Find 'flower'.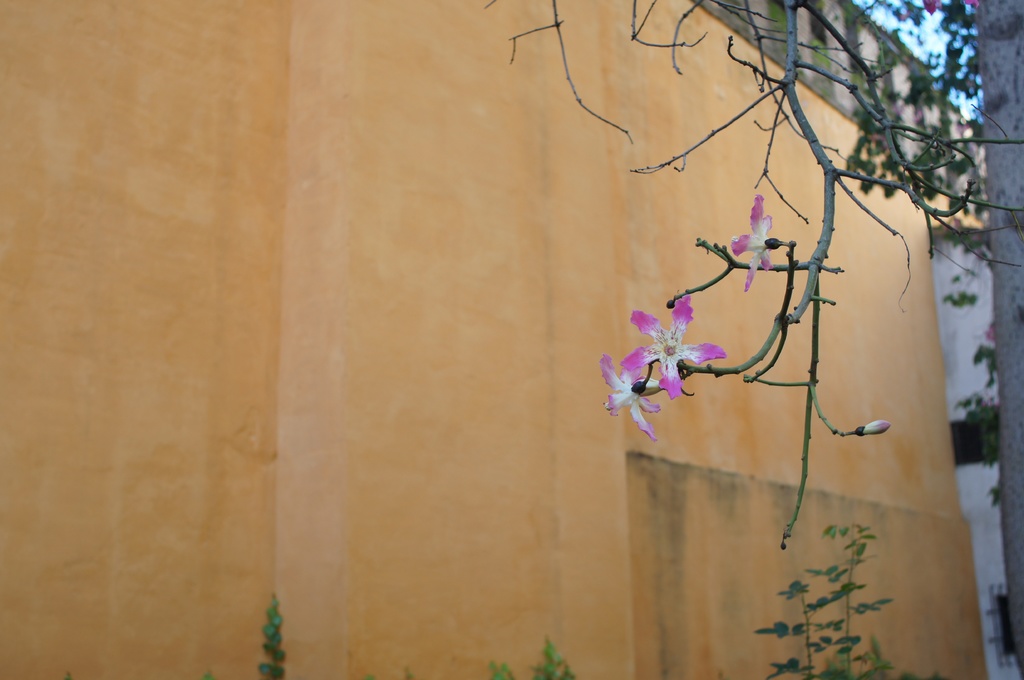
732 191 775 291.
